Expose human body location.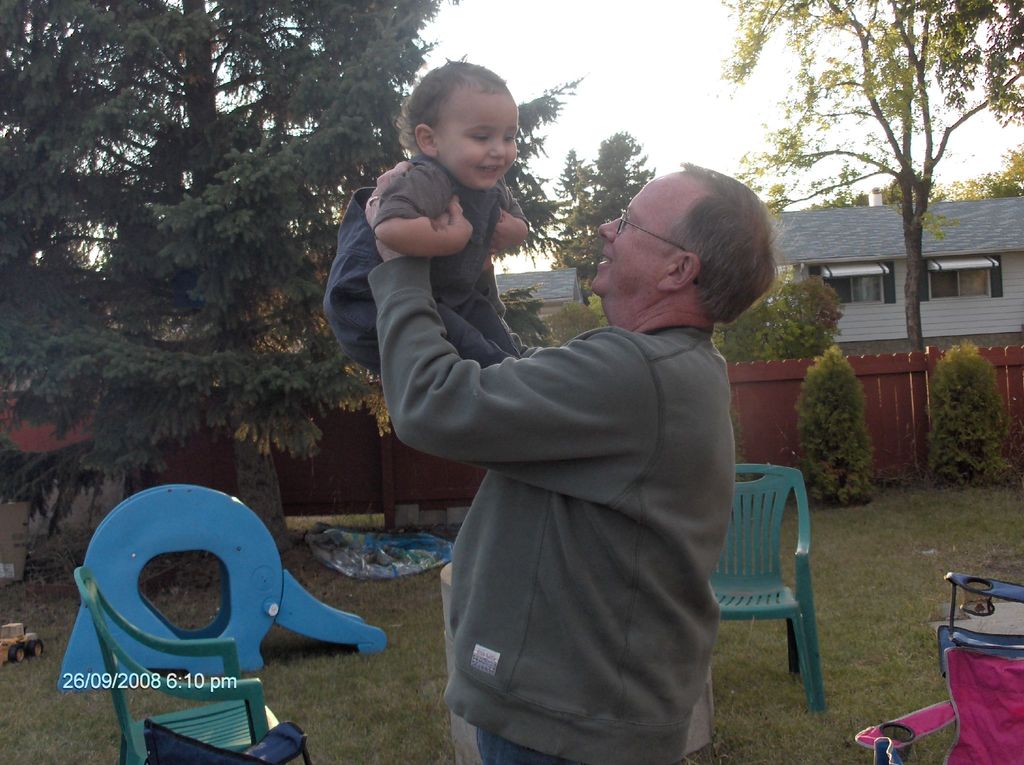
Exposed at {"left": 369, "top": 161, "right": 783, "bottom": 757}.
